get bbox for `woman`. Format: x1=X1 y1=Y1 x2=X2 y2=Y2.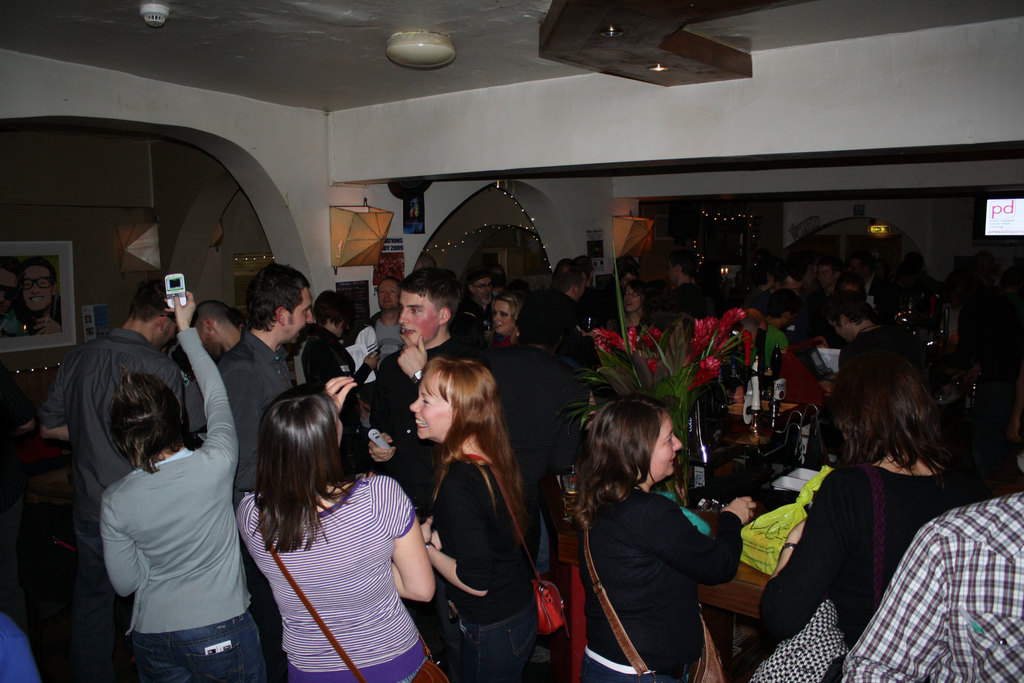
x1=568 y1=395 x2=755 y2=682.
